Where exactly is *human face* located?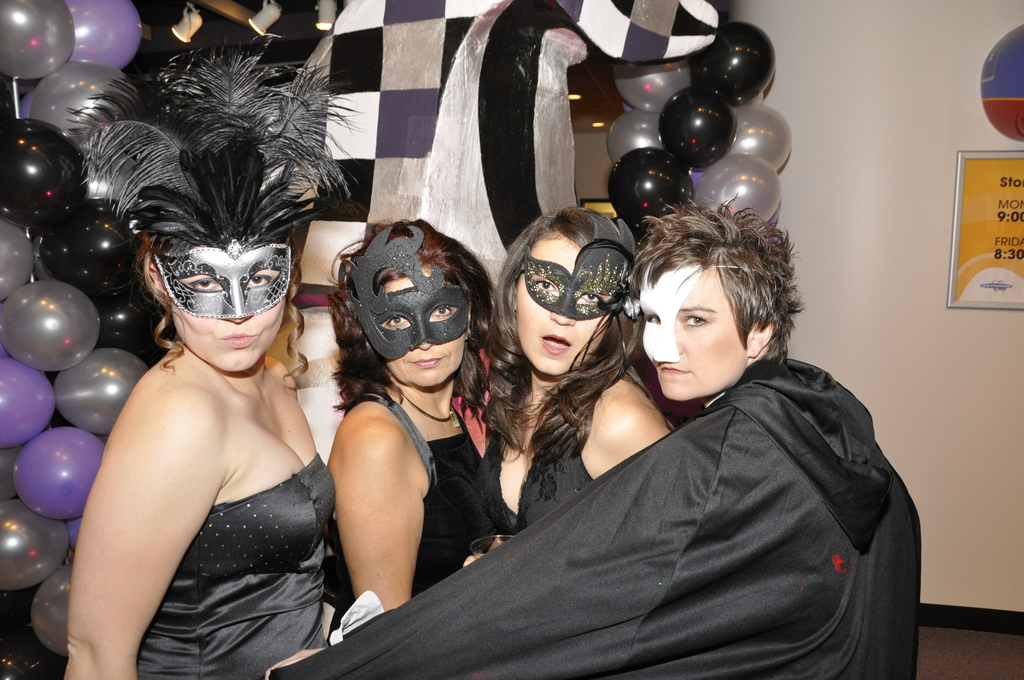
Its bounding box is crop(376, 264, 468, 389).
